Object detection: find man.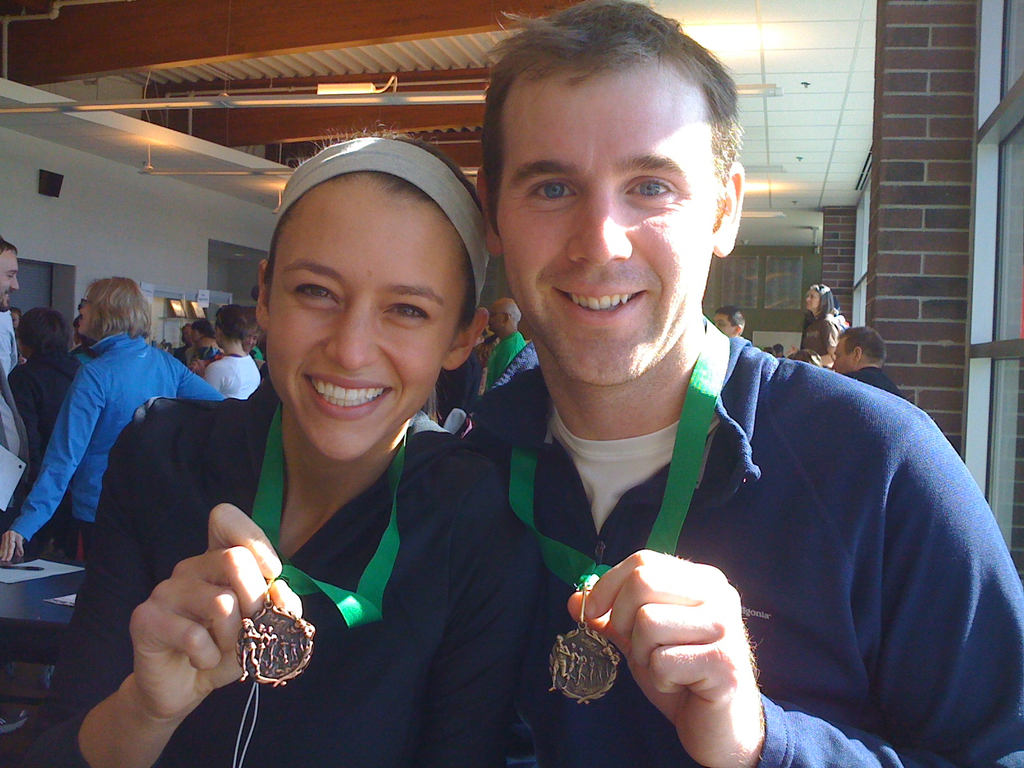
[0,234,36,516].
